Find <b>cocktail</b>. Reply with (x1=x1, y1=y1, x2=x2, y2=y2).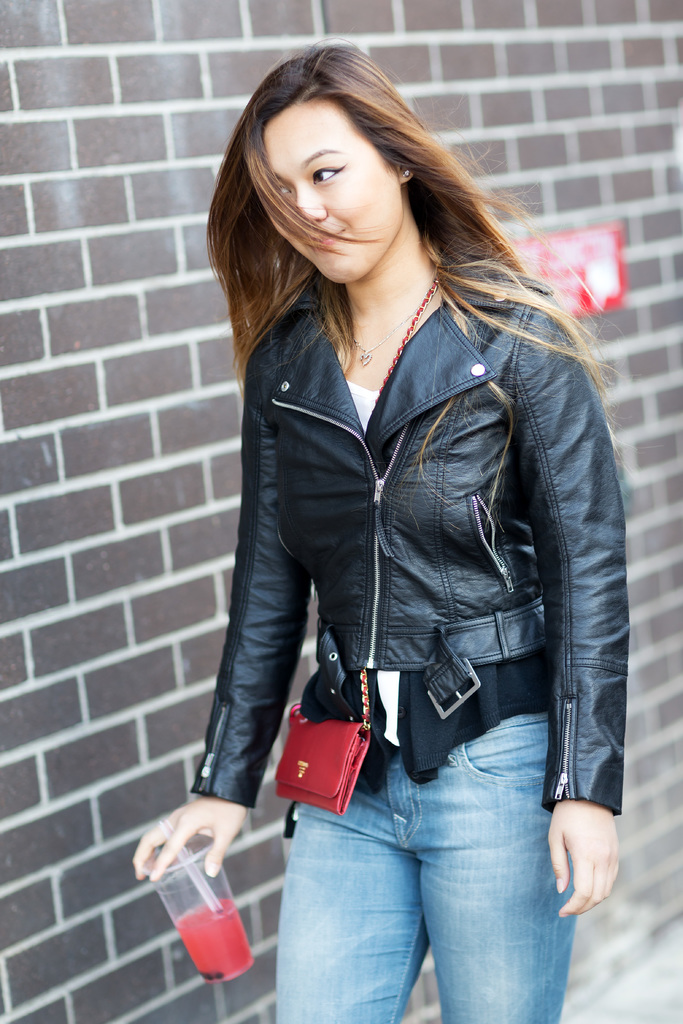
(x1=139, y1=831, x2=252, y2=988).
